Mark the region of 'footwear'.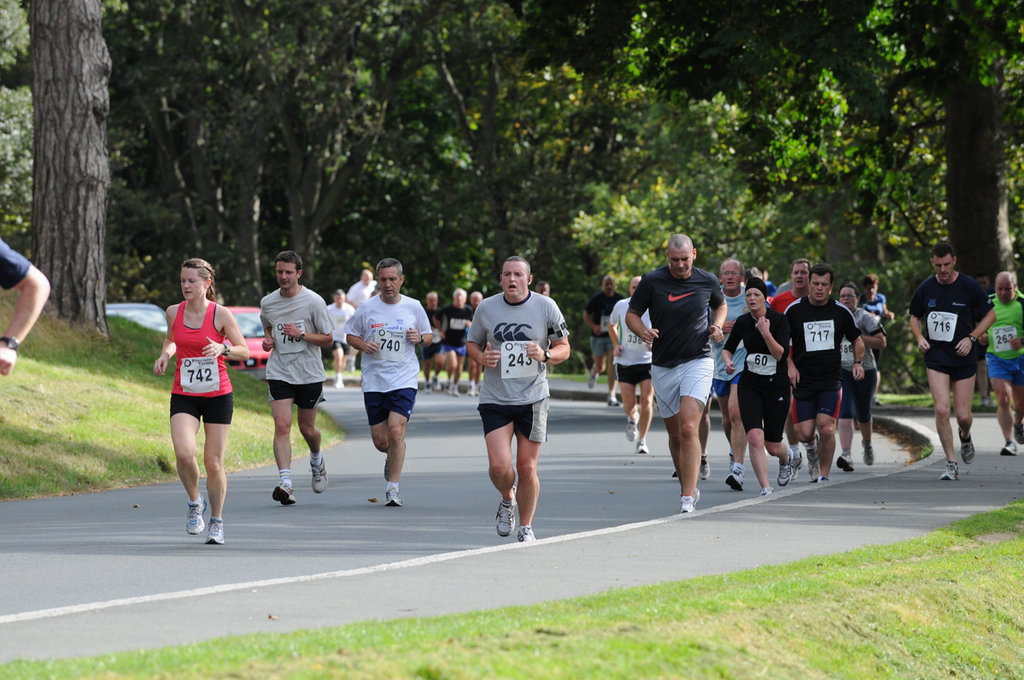
Region: Rect(698, 451, 711, 478).
